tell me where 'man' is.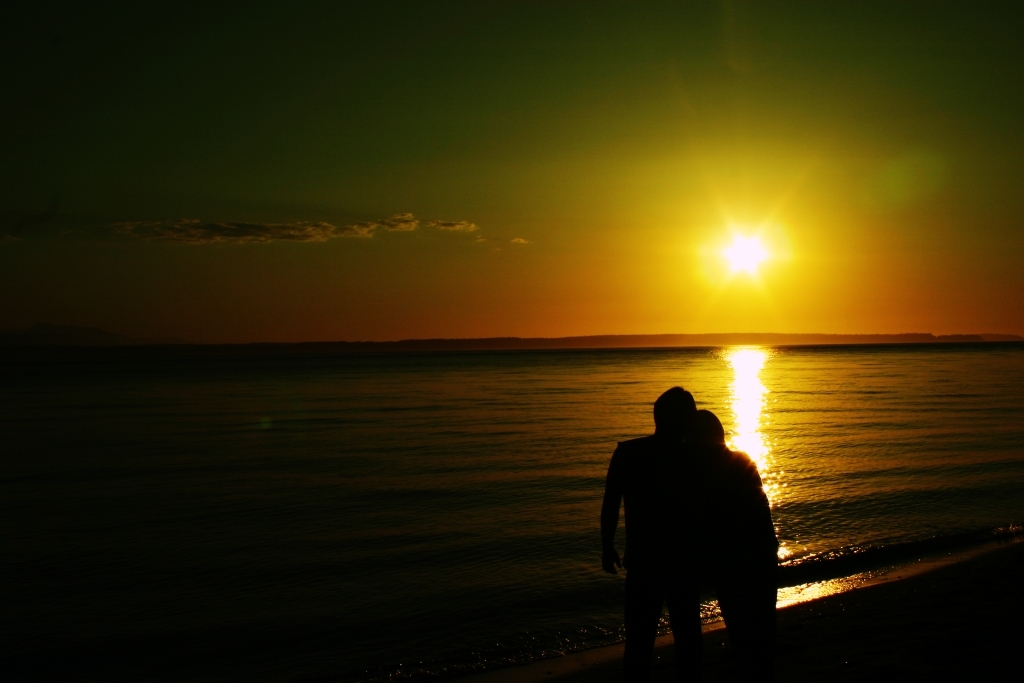
'man' is at [593,380,779,682].
